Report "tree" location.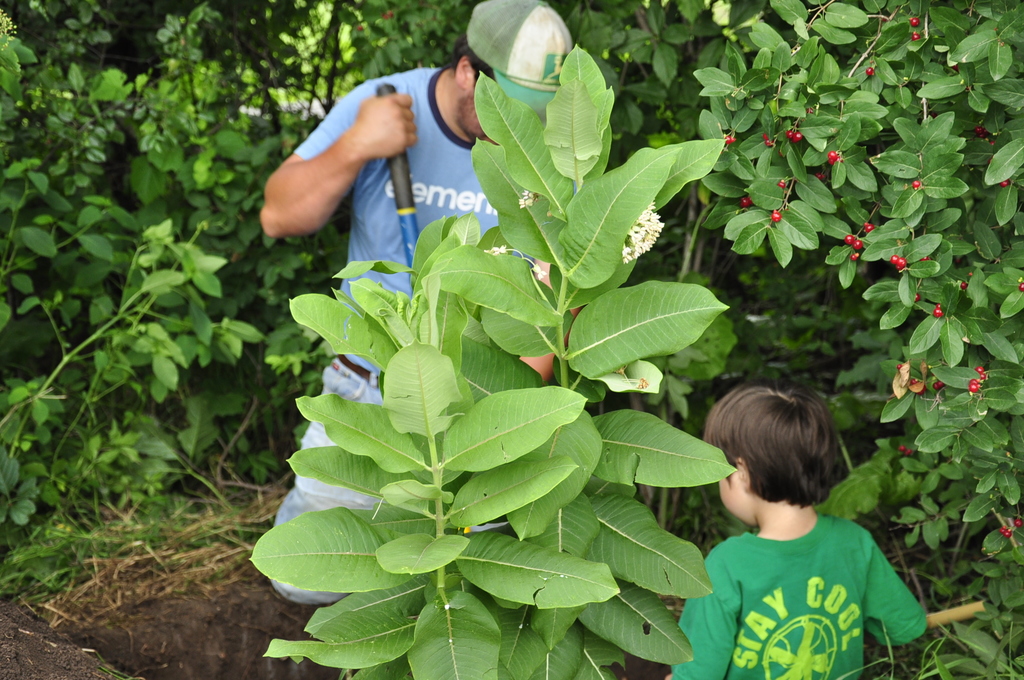
Report: select_region(0, 0, 261, 207).
